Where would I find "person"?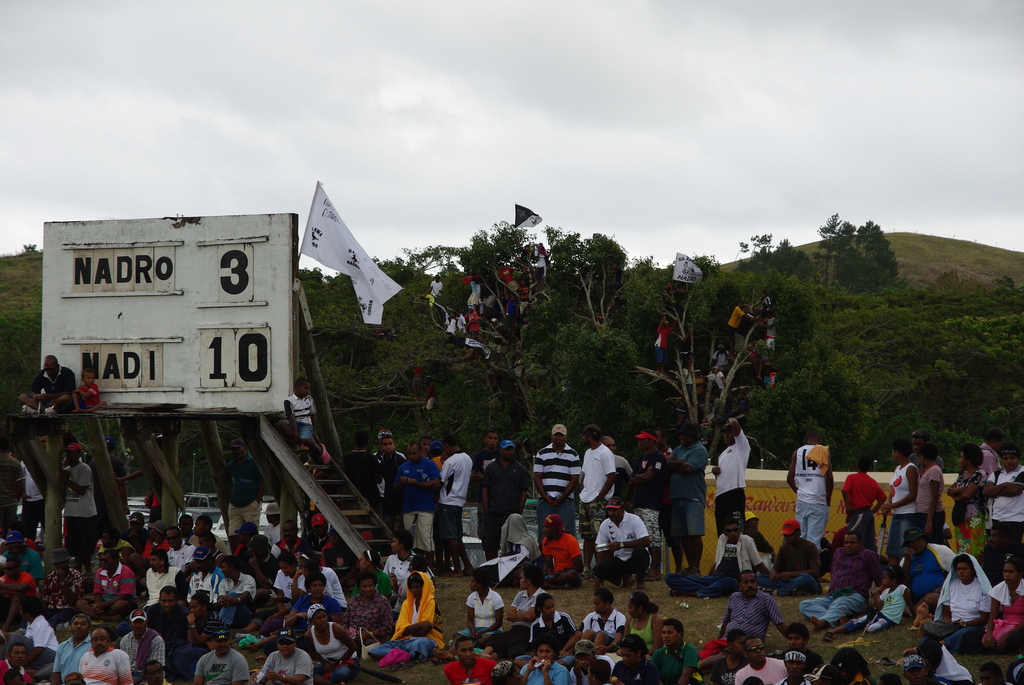
At {"left": 974, "top": 446, "right": 1023, "bottom": 585}.
